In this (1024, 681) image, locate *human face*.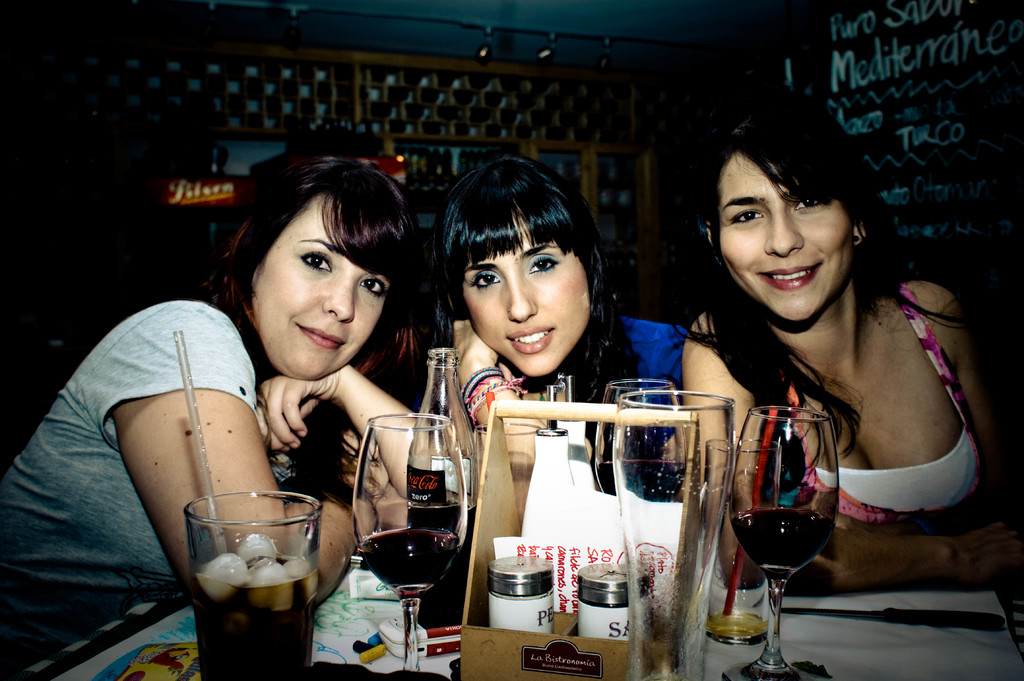
Bounding box: crop(716, 154, 847, 323).
